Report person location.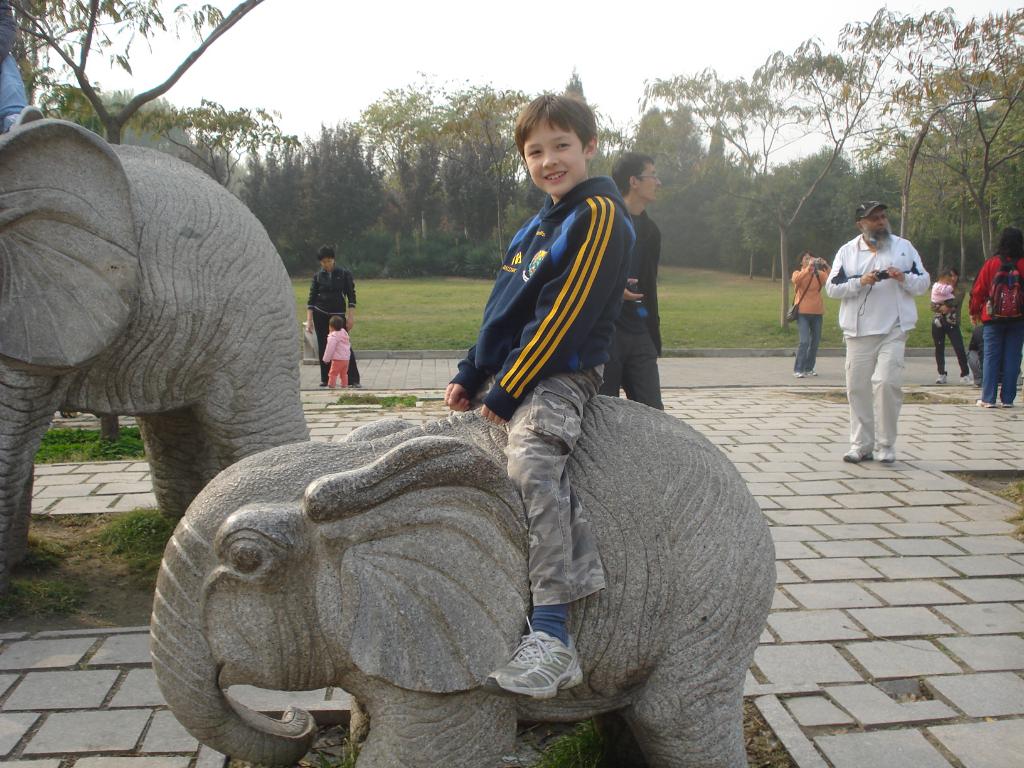
Report: <box>931,264,973,389</box>.
